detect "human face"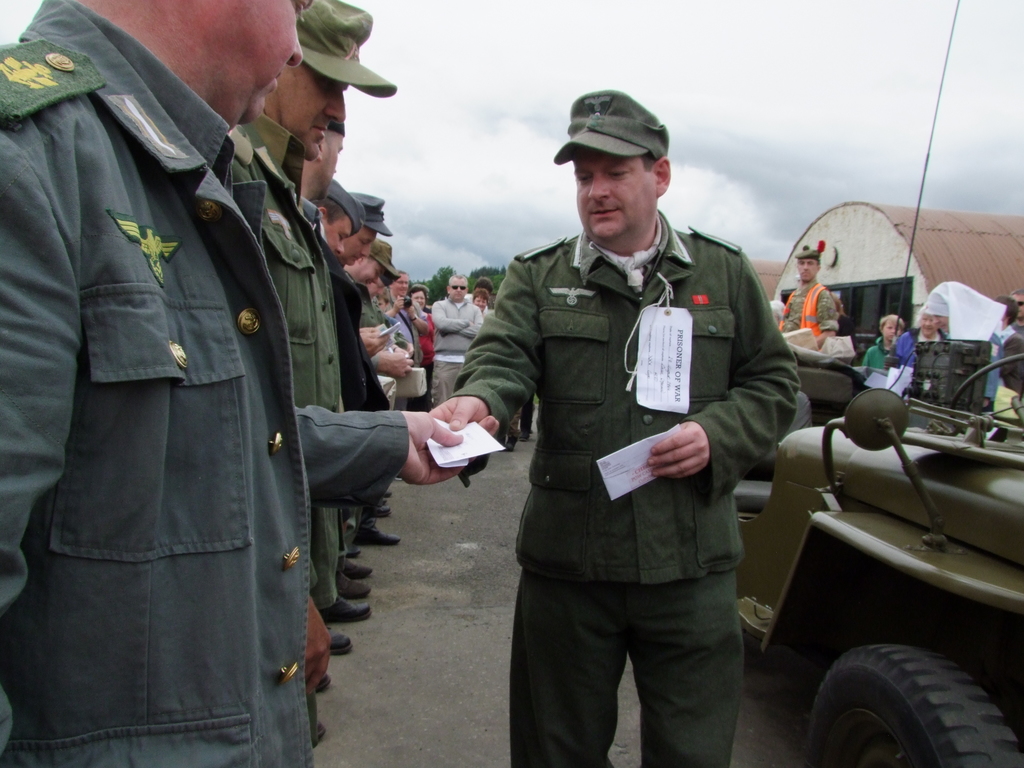
rect(796, 261, 820, 284)
